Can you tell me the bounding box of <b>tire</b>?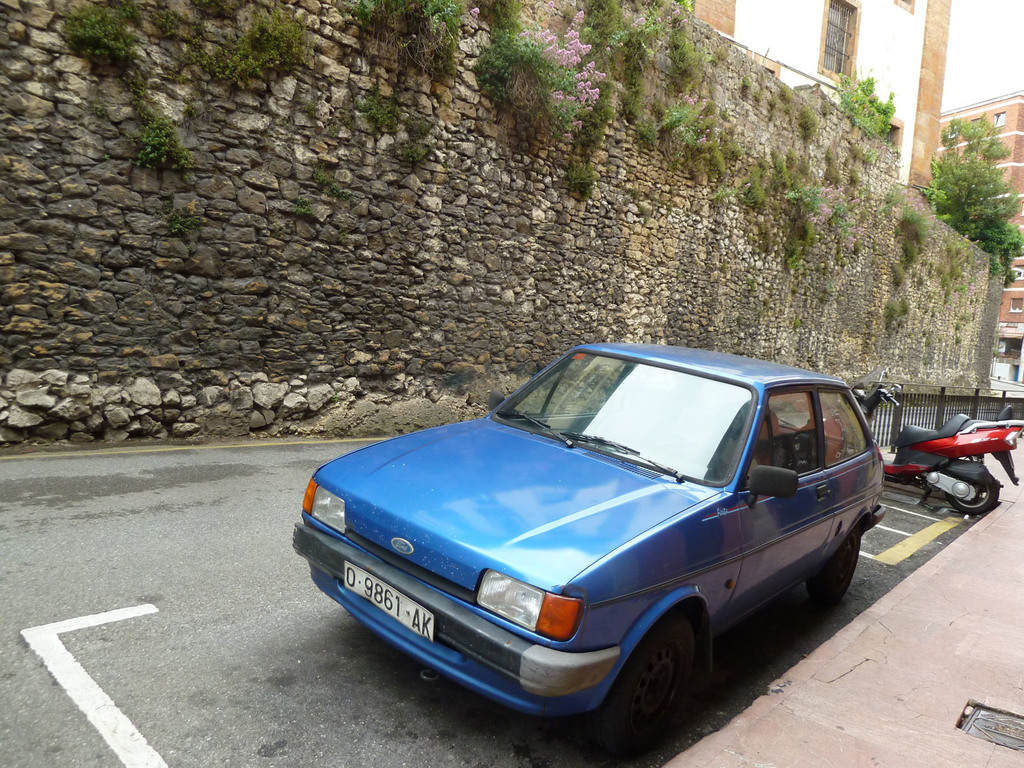
<box>811,524,861,602</box>.
